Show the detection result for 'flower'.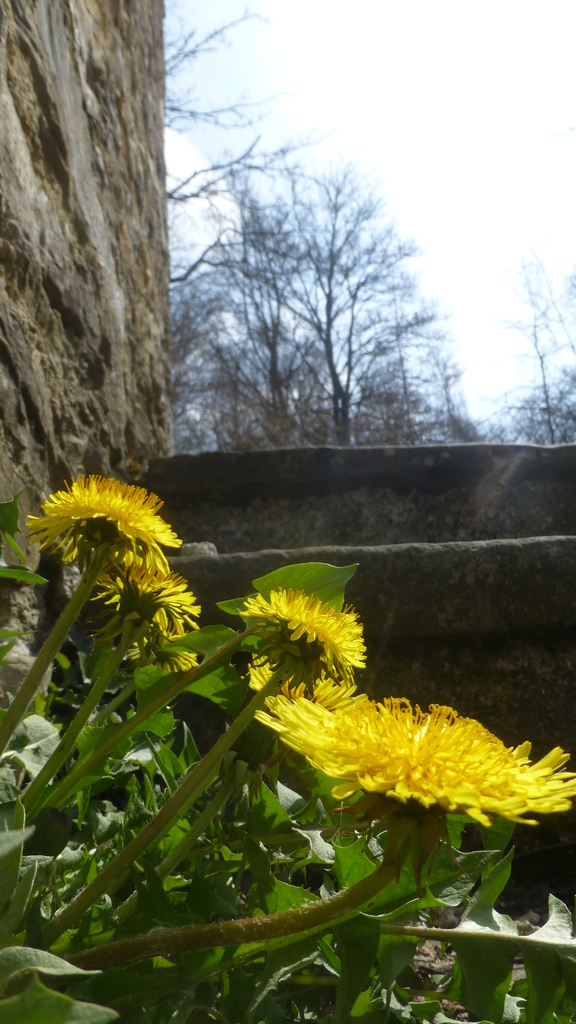
230 638 393 734.
